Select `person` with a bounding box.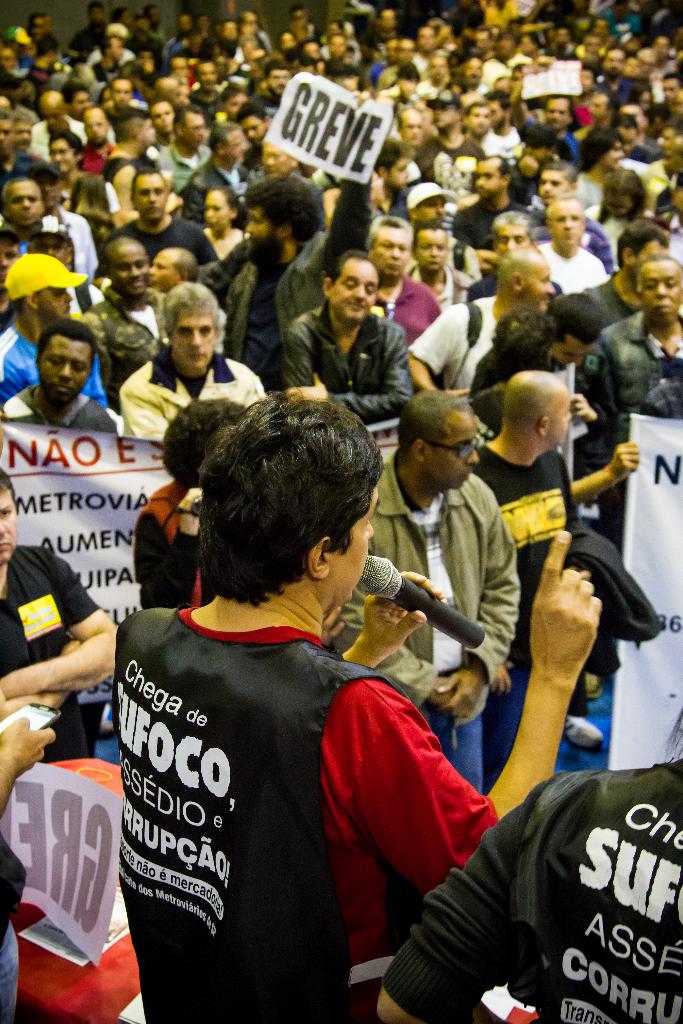
{"left": 13, "top": 211, "right": 82, "bottom": 267}.
